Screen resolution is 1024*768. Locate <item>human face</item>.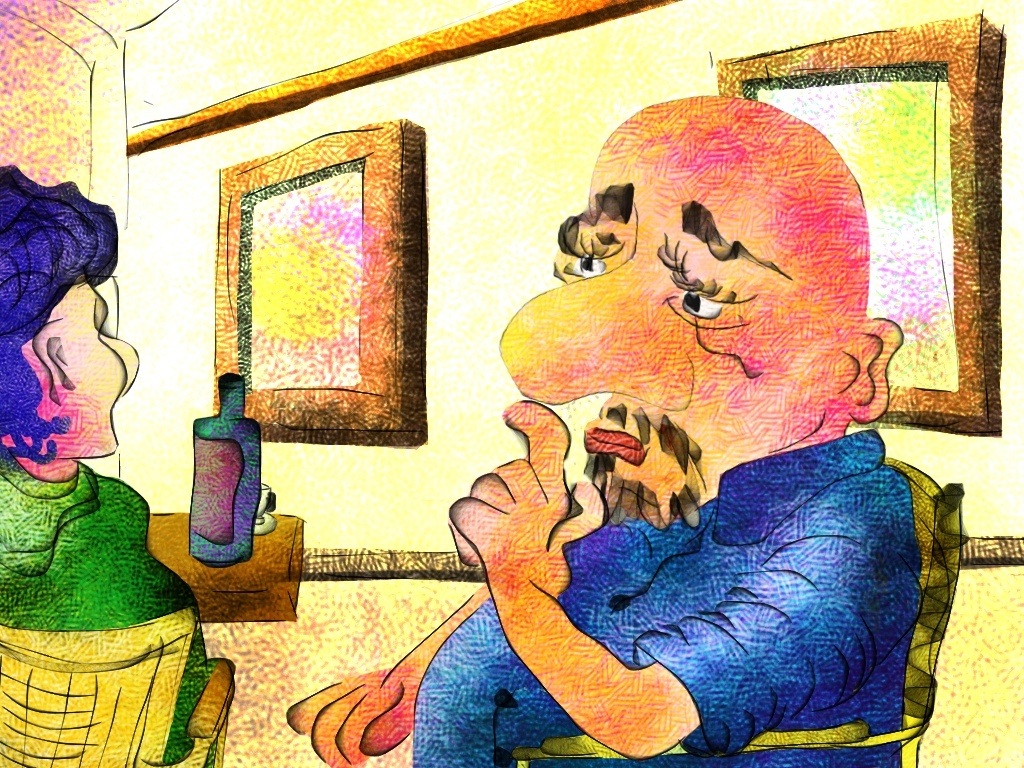
(58,276,140,456).
